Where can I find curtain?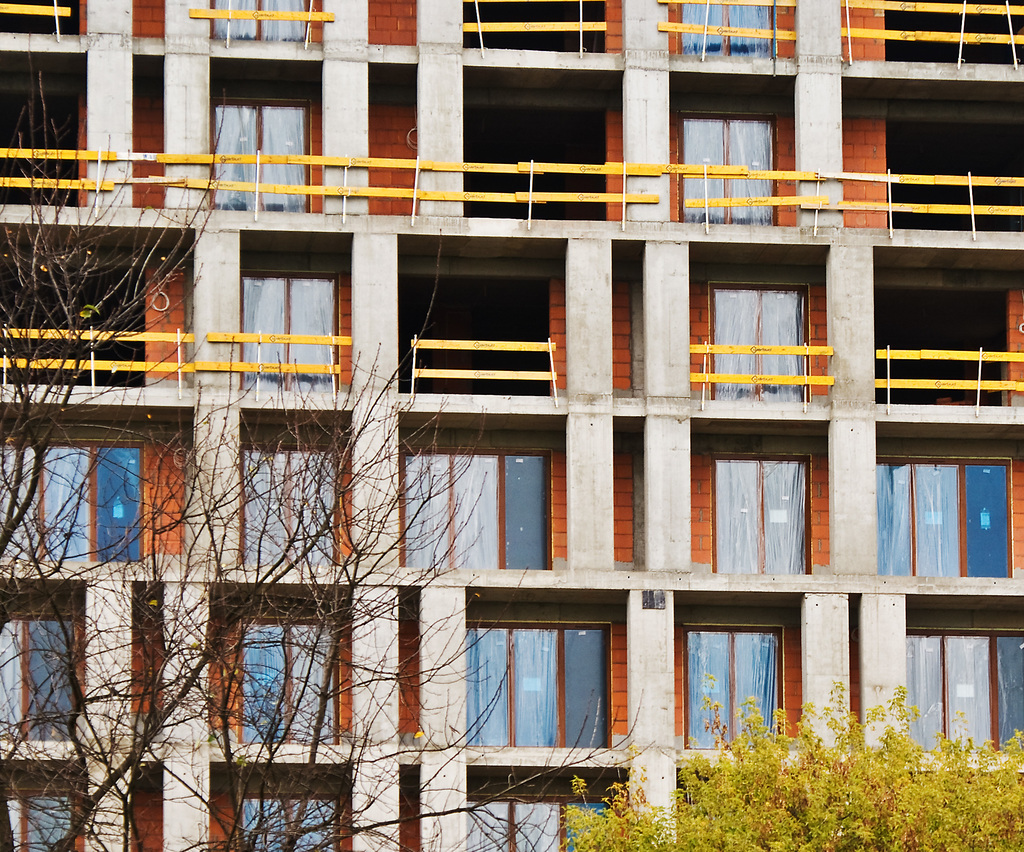
You can find it at select_region(291, 277, 337, 394).
